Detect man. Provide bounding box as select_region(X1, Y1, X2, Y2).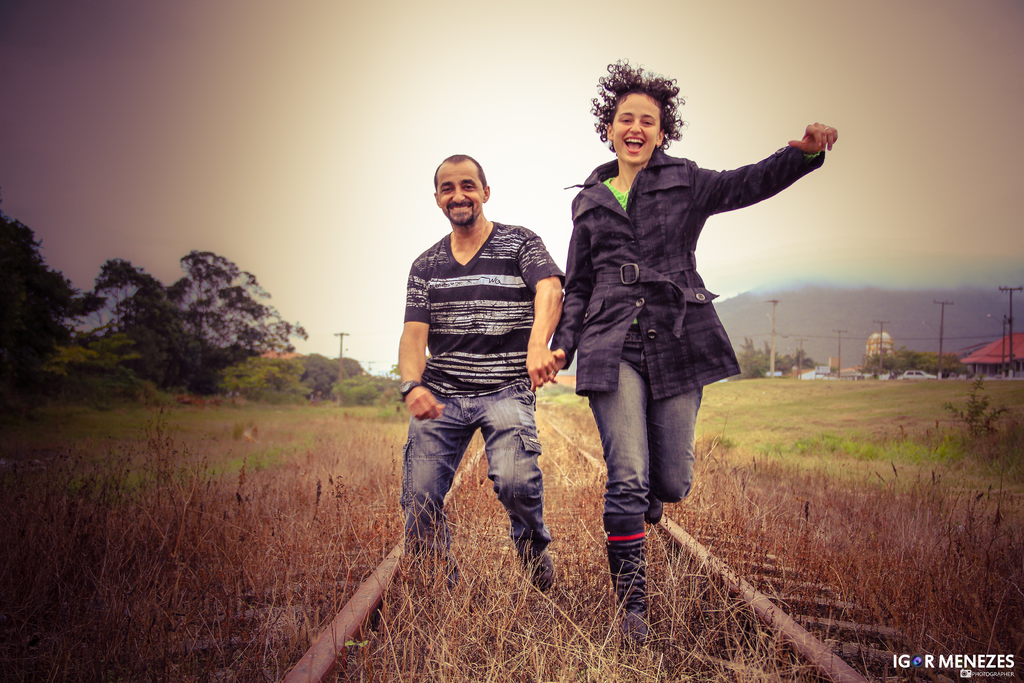
select_region(387, 152, 571, 583).
